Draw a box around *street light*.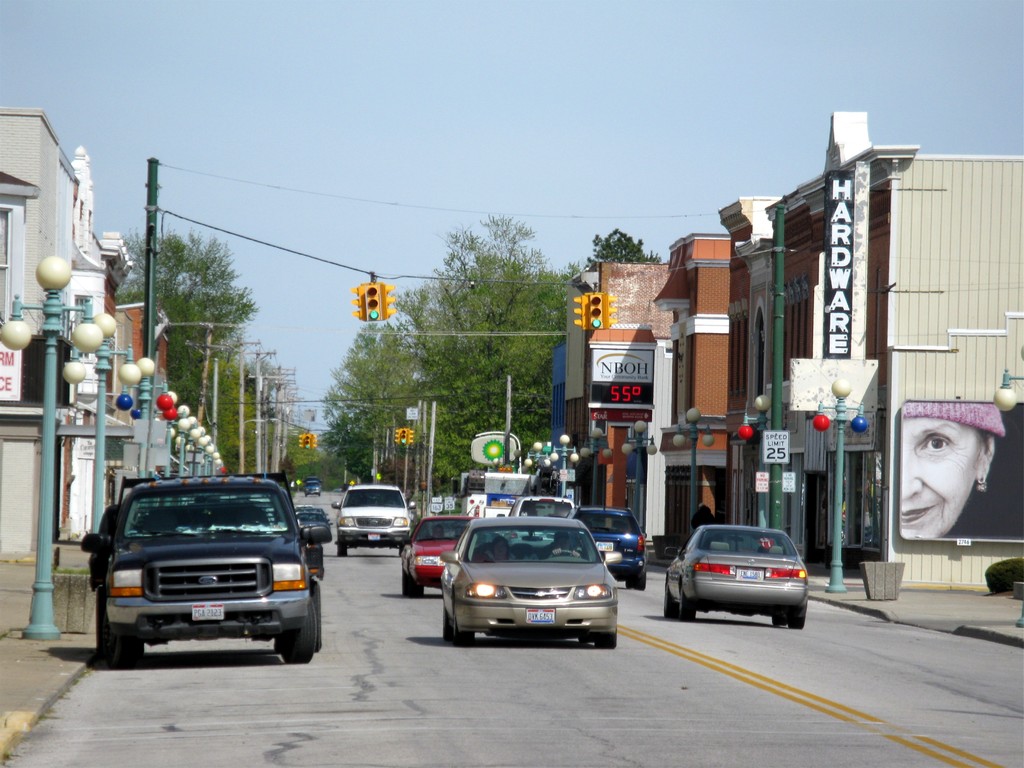
<region>578, 426, 619, 509</region>.
